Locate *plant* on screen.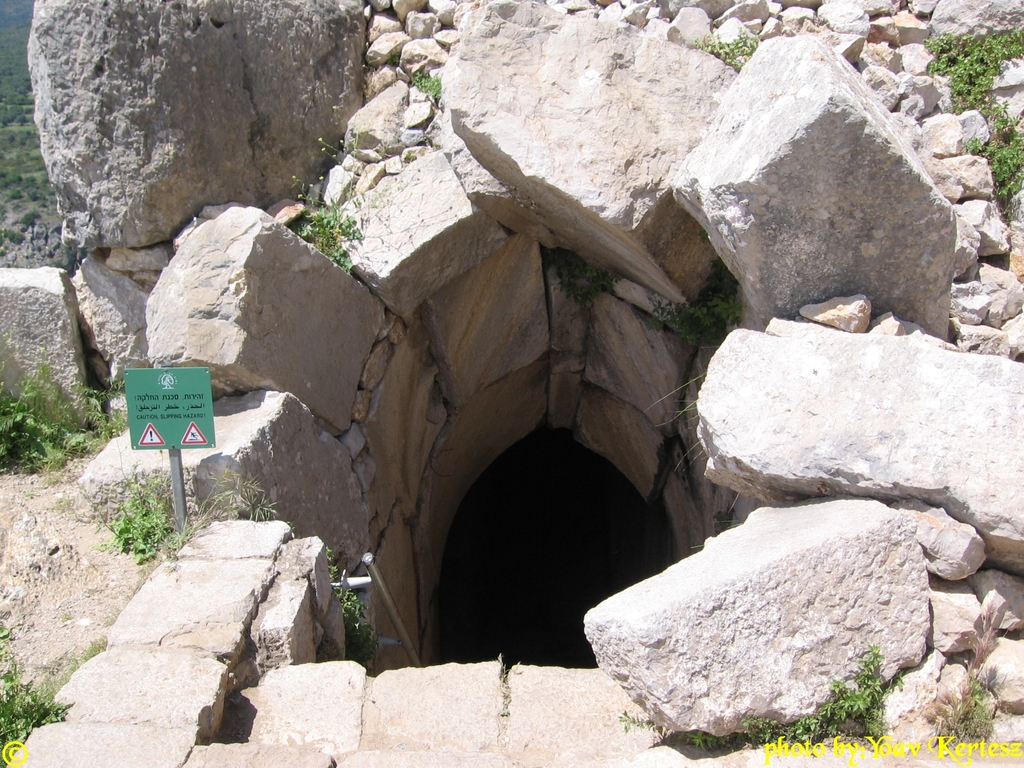
On screen at box=[94, 456, 186, 568].
